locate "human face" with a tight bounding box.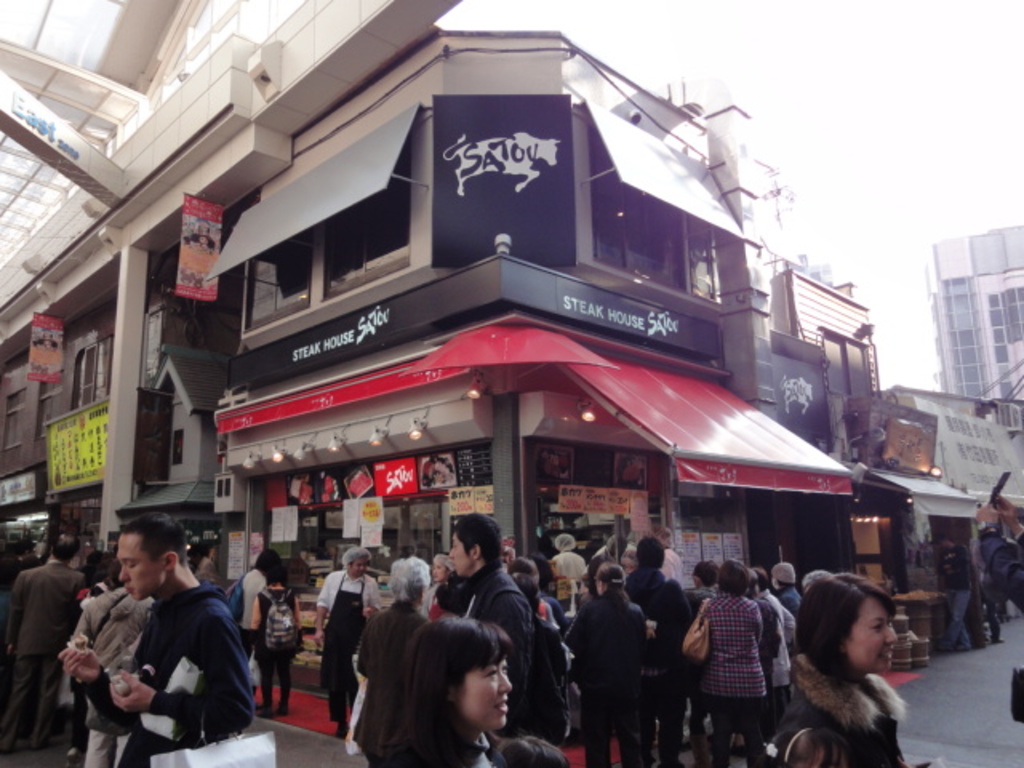
box(459, 661, 512, 726).
